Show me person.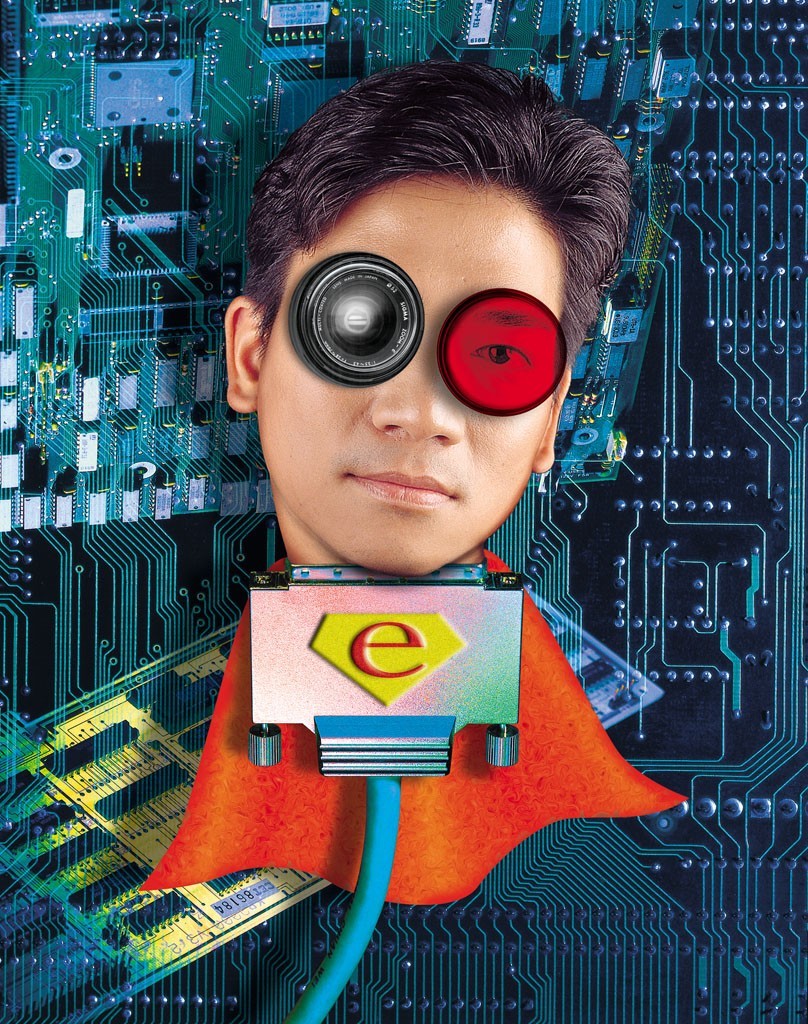
person is here: 222:53:624:594.
